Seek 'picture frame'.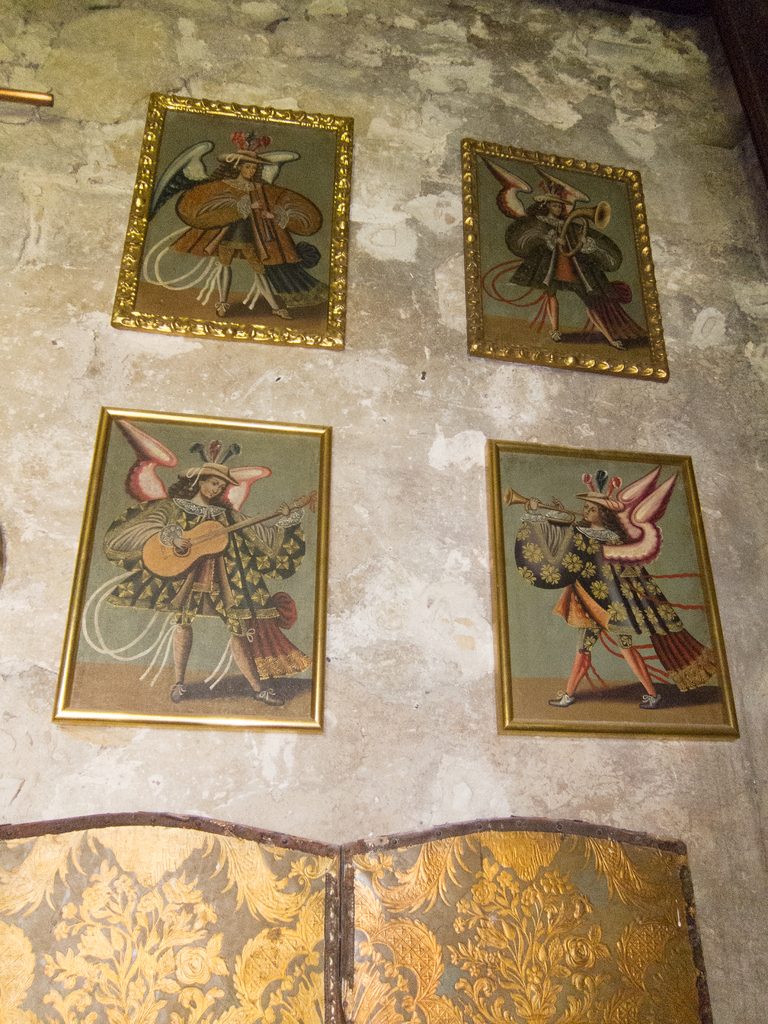
box(115, 87, 357, 358).
